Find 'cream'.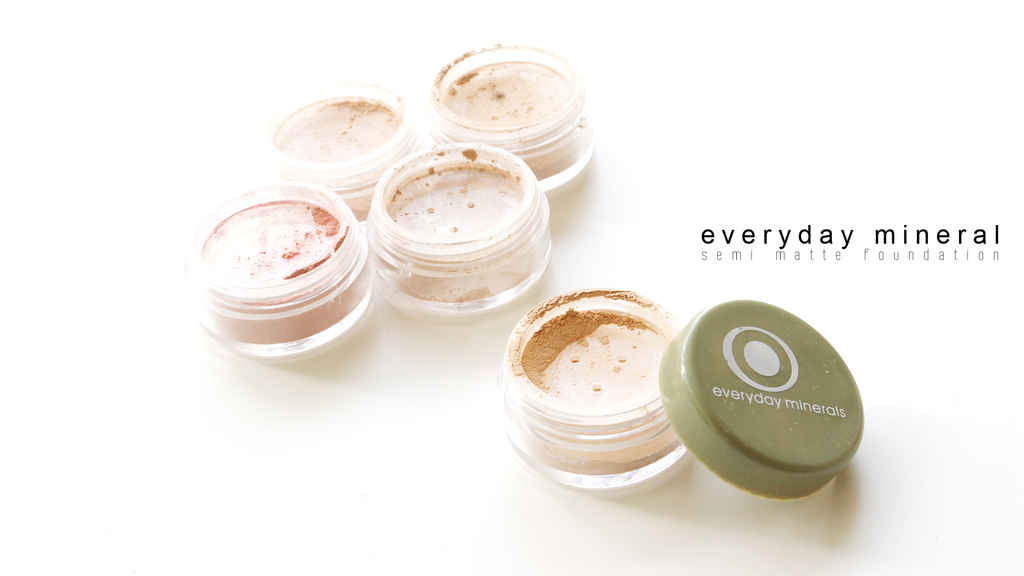
BBox(363, 139, 556, 318).
